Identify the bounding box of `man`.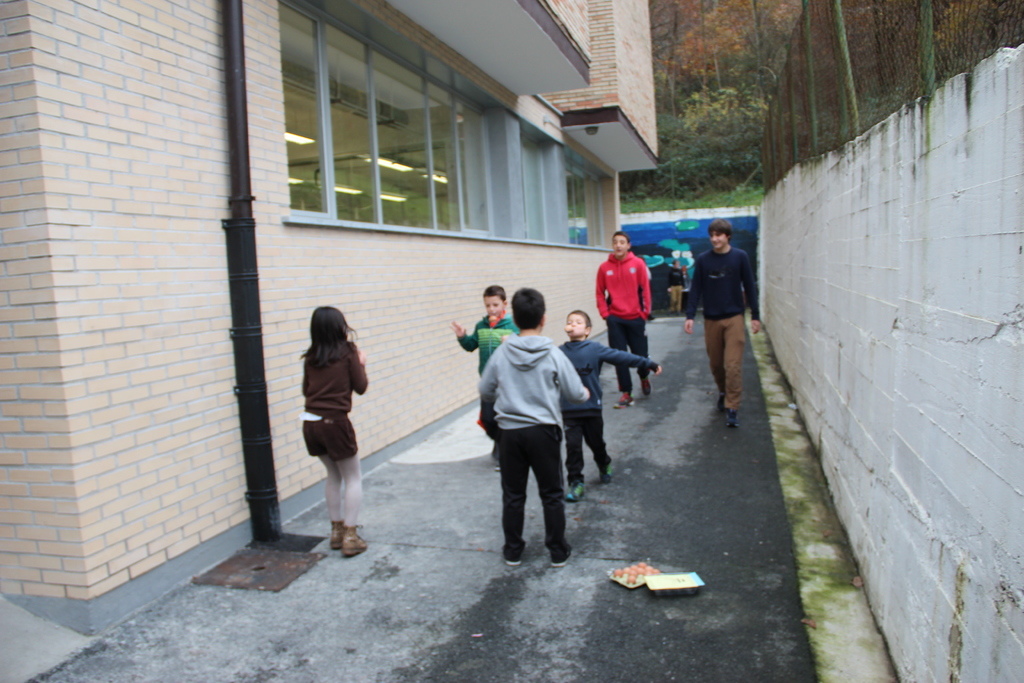
596, 230, 652, 402.
